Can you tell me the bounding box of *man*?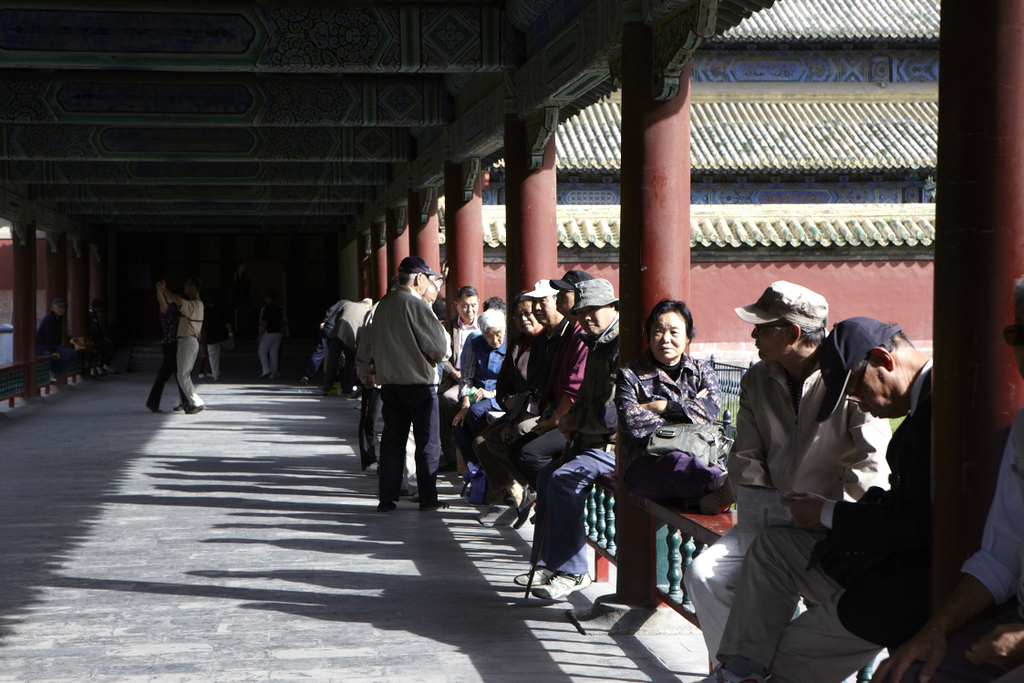
{"left": 689, "top": 299, "right": 892, "bottom": 682}.
